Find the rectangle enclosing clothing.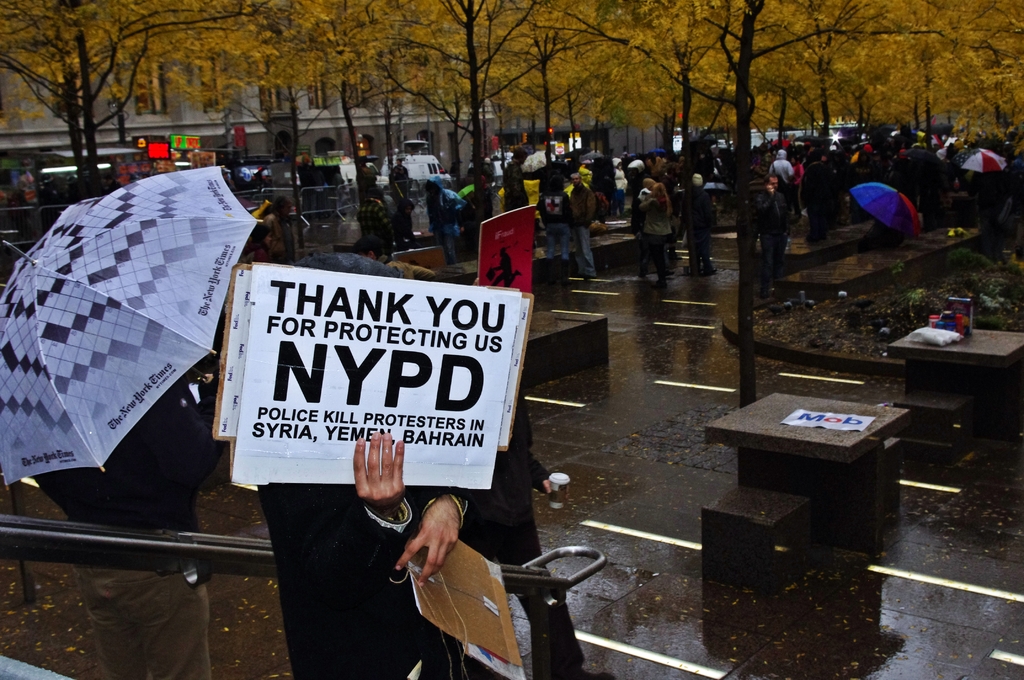
x1=29 y1=392 x2=210 y2=679.
